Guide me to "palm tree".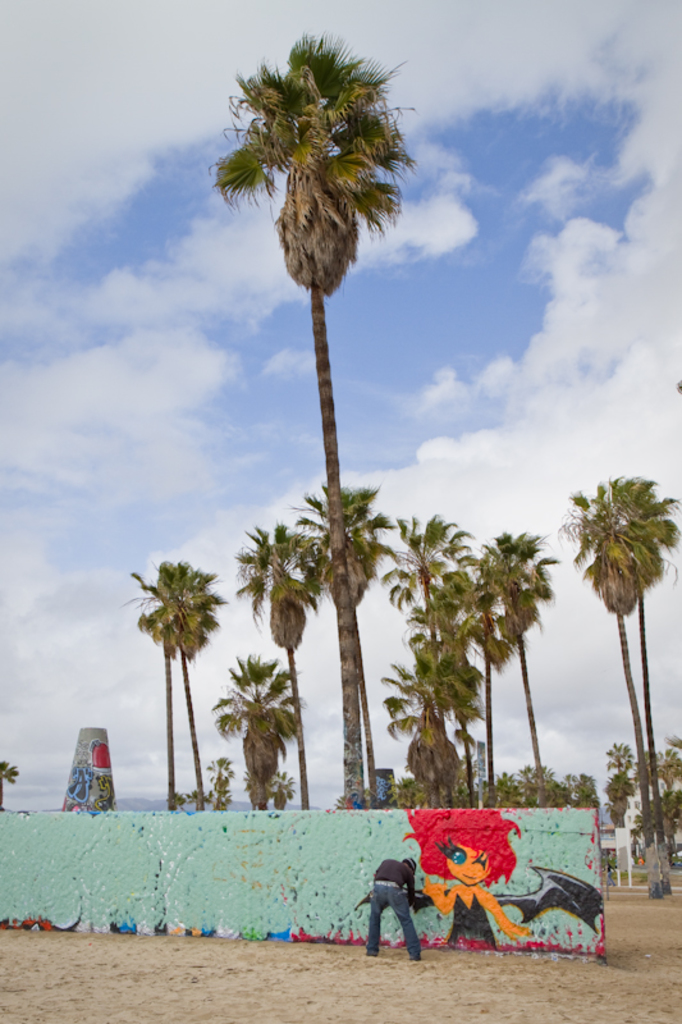
Guidance: bbox=[379, 504, 459, 755].
